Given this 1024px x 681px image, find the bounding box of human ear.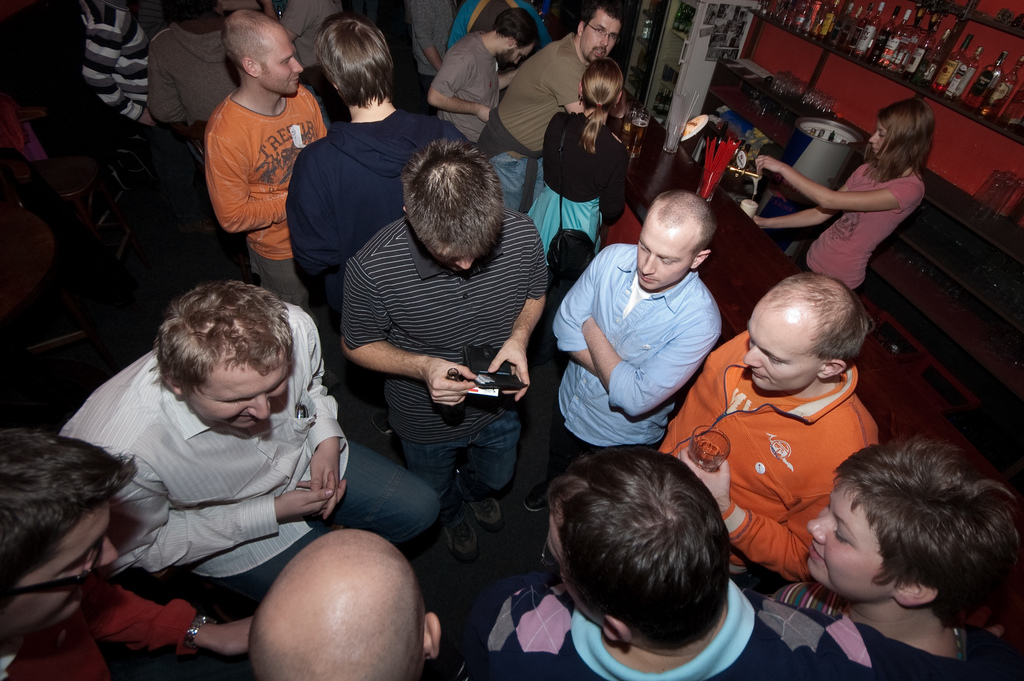
region(573, 22, 584, 43).
